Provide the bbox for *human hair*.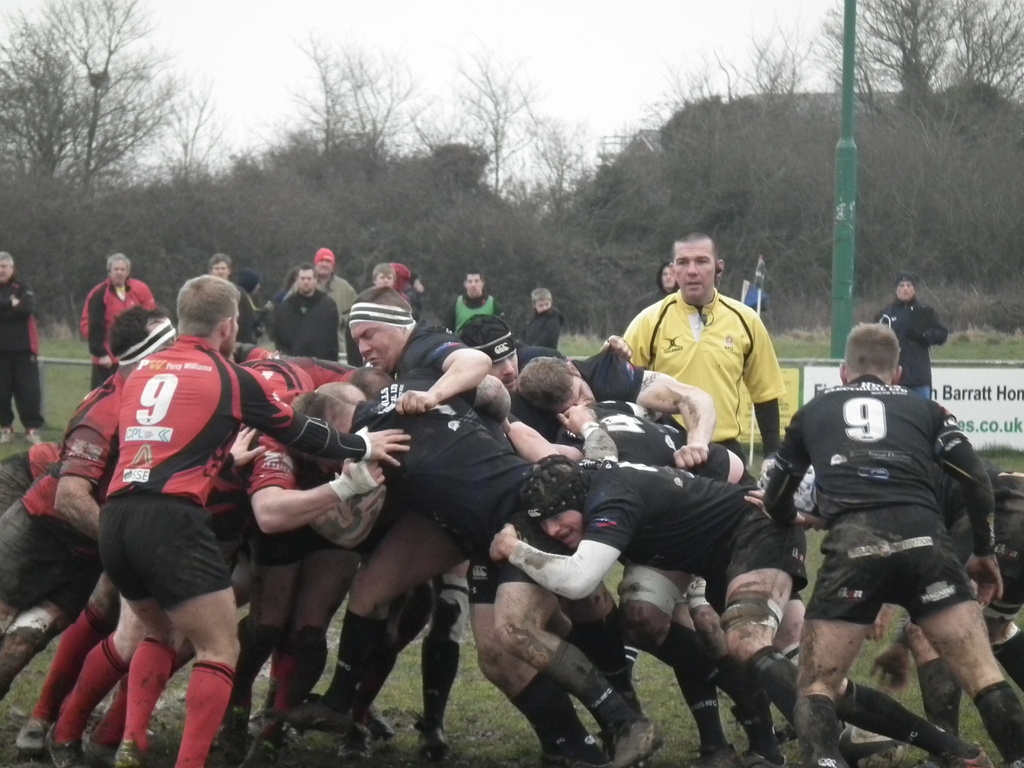
l=108, t=304, r=165, b=361.
